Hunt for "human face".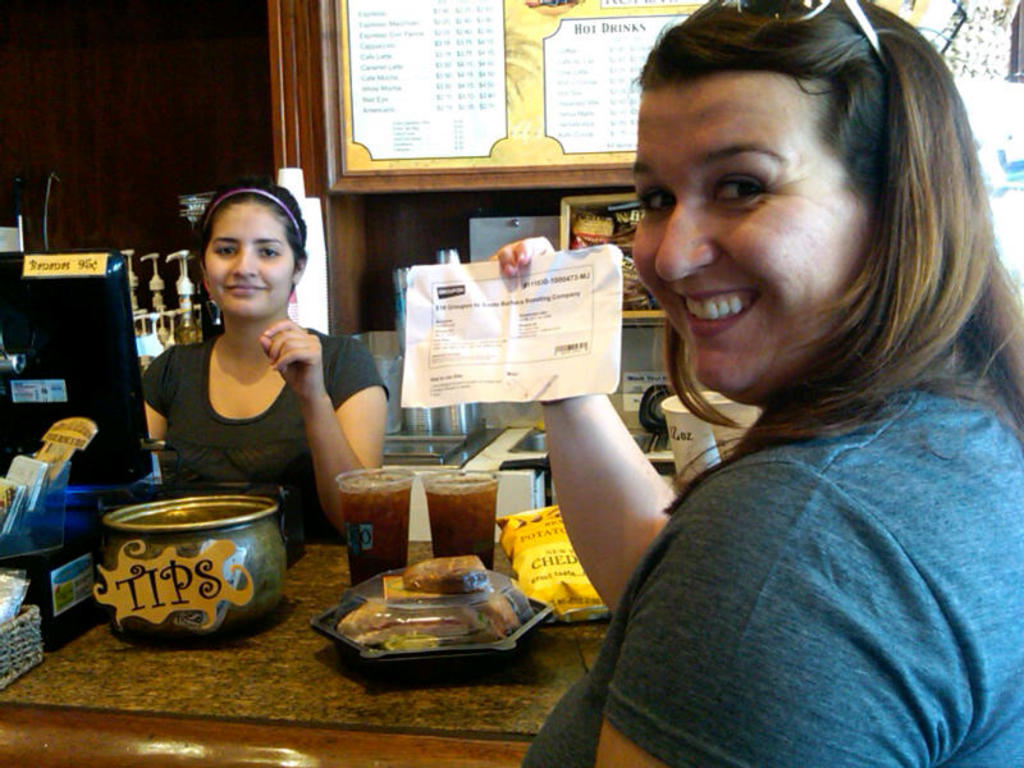
Hunted down at bbox(204, 204, 294, 317).
